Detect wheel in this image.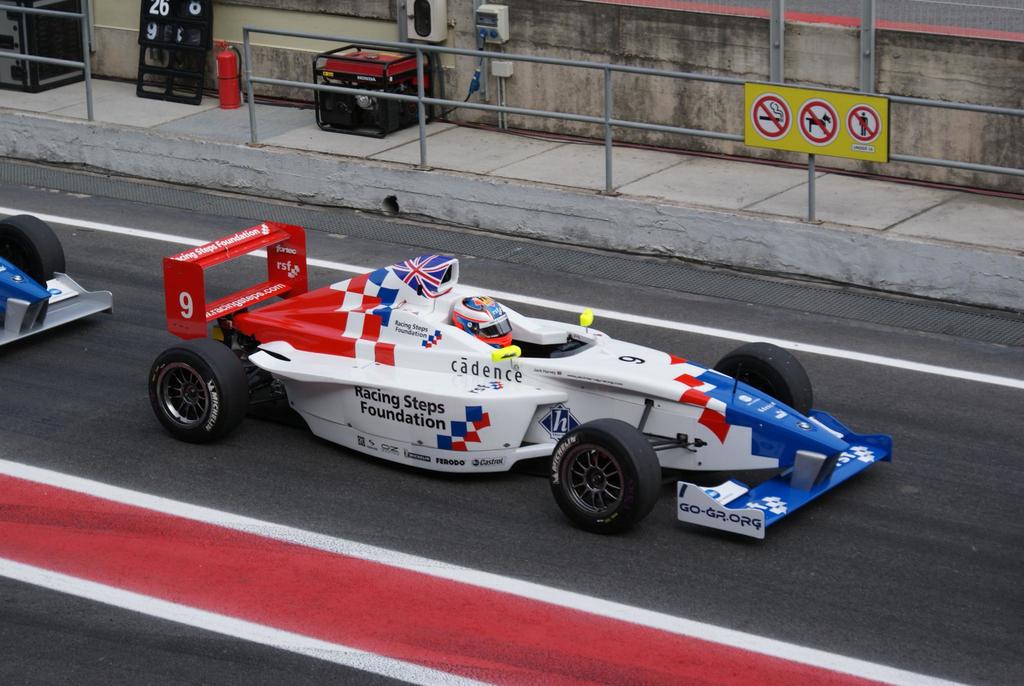
Detection: [x1=136, y1=341, x2=236, y2=441].
